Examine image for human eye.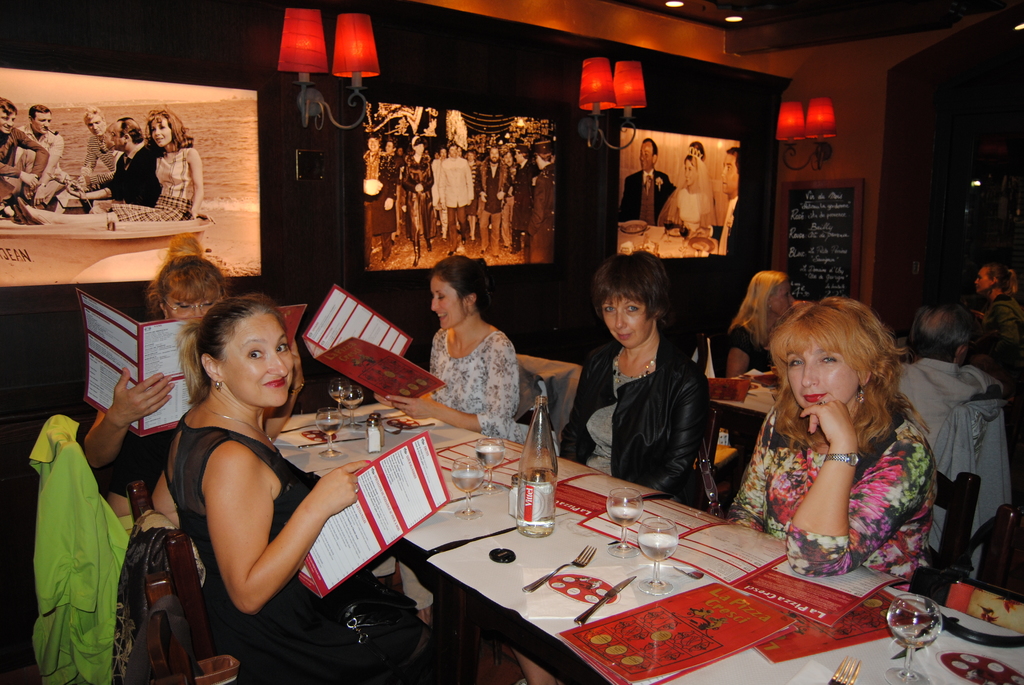
Examination result: region(436, 291, 444, 301).
